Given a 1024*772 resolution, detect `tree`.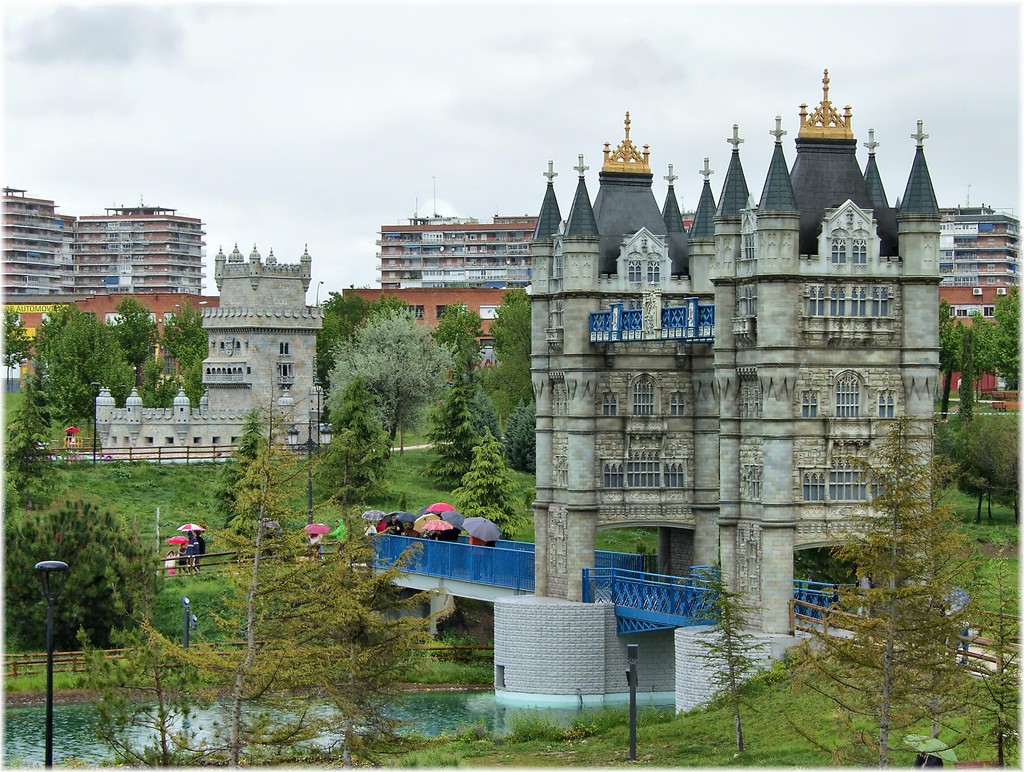
locate(452, 427, 537, 538).
